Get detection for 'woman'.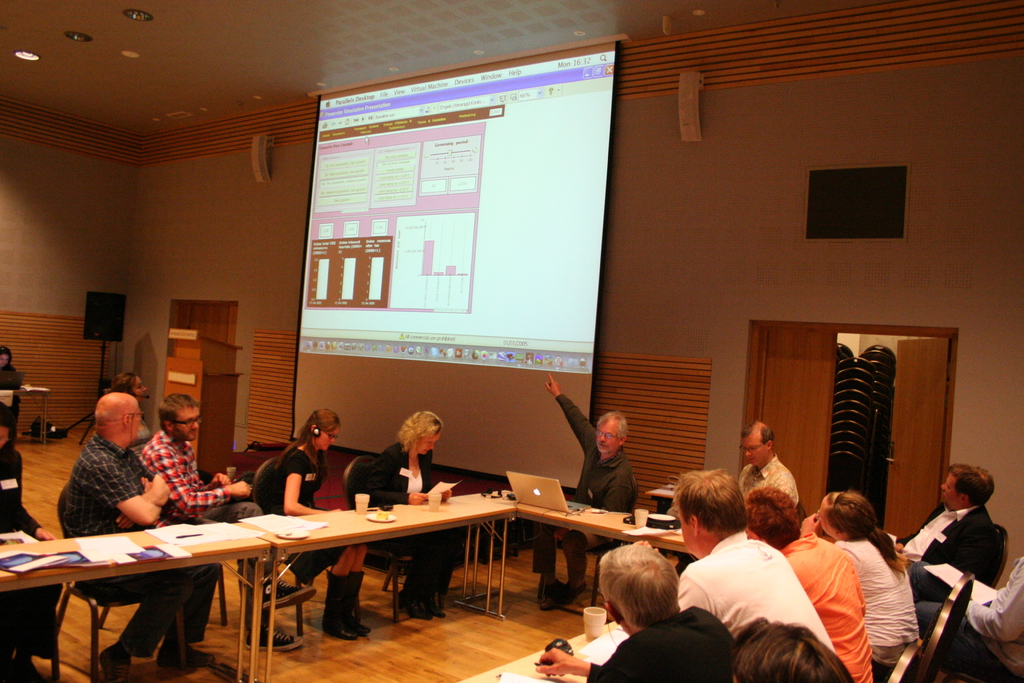
Detection: 356/404/455/624.
